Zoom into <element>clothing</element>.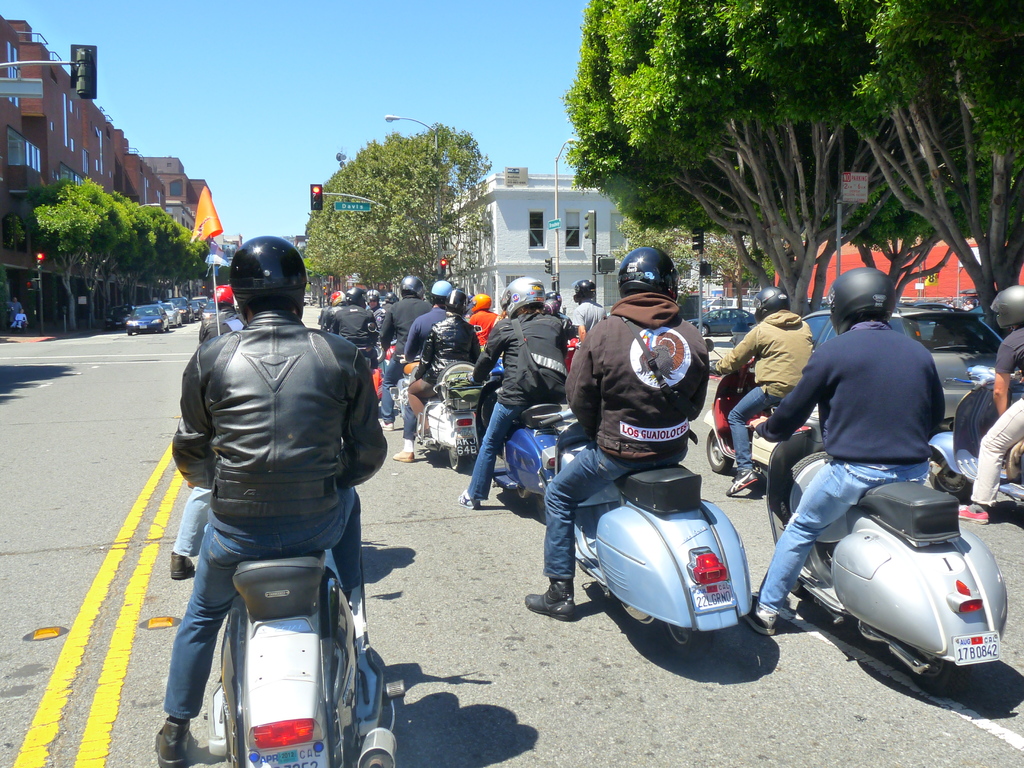
Zoom target: bbox=(376, 316, 476, 426).
